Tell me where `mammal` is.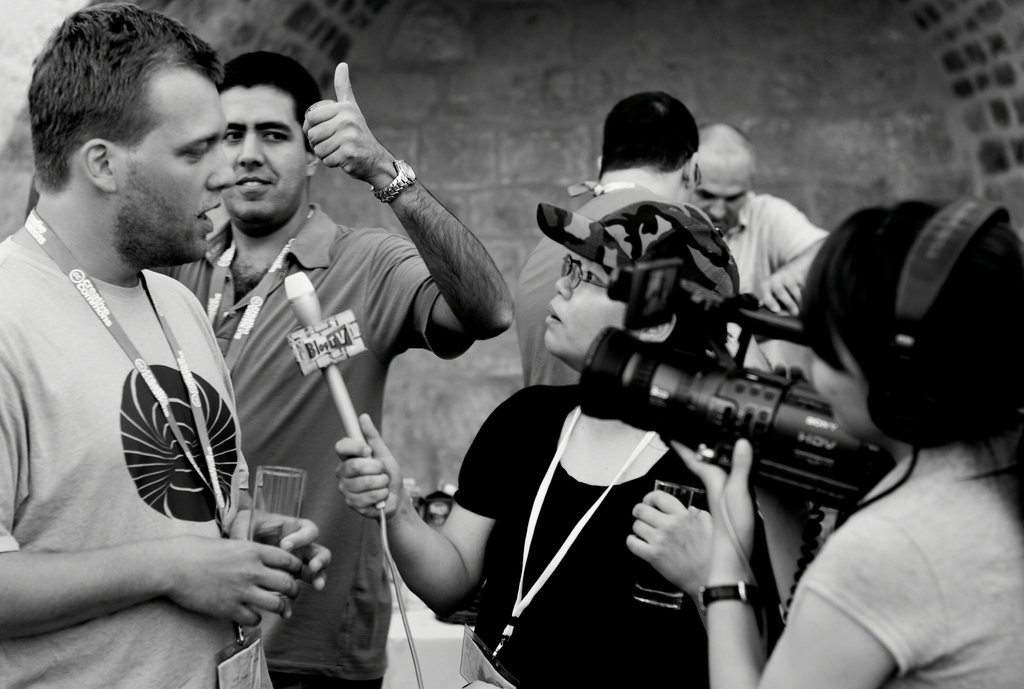
`mammal` is at 334/197/794/688.
